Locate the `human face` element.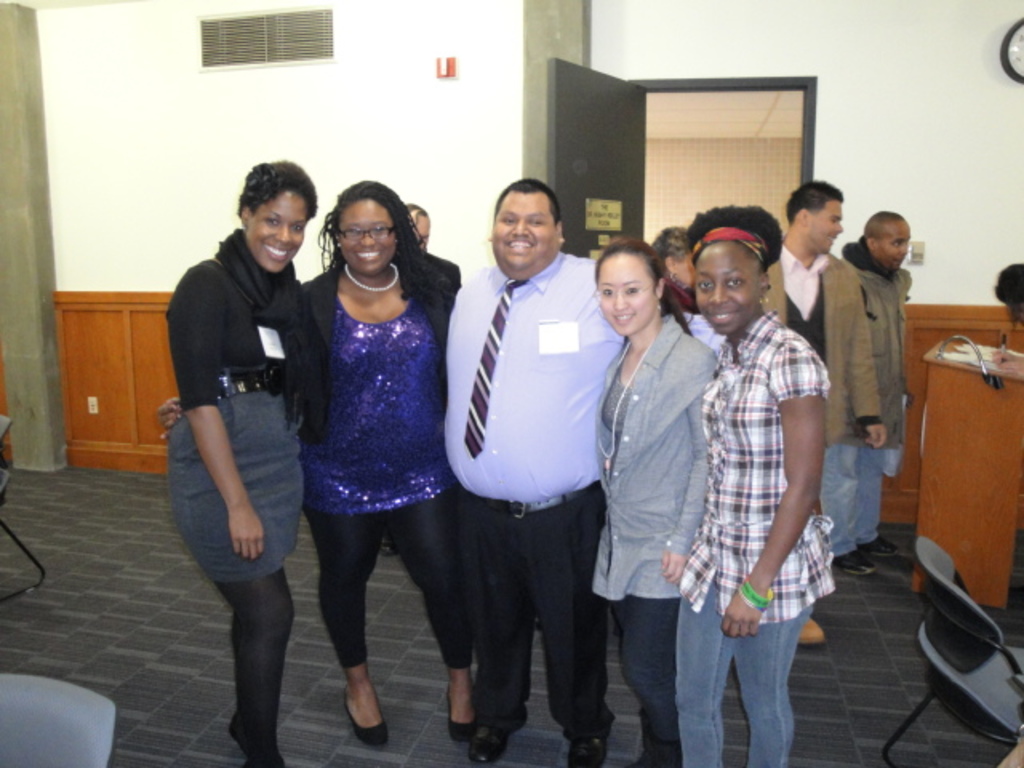
Element bbox: (left=675, top=251, right=690, bottom=282).
